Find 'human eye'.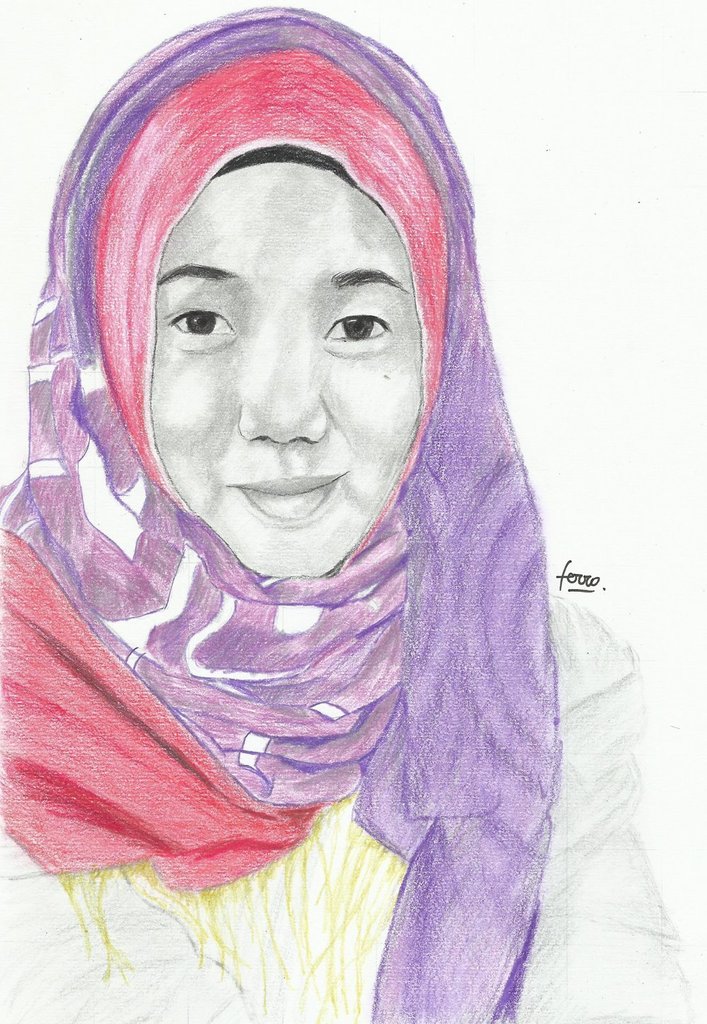
<region>164, 298, 233, 356</region>.
